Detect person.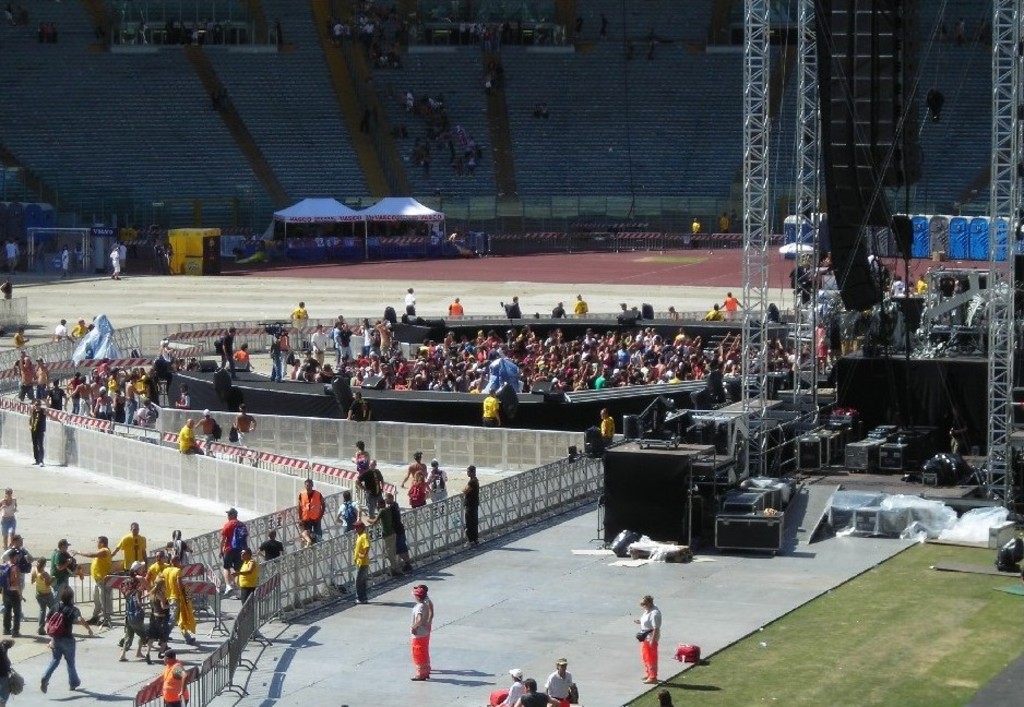
Detected at <bbox>570, 290, 582, 315</bbox>.
